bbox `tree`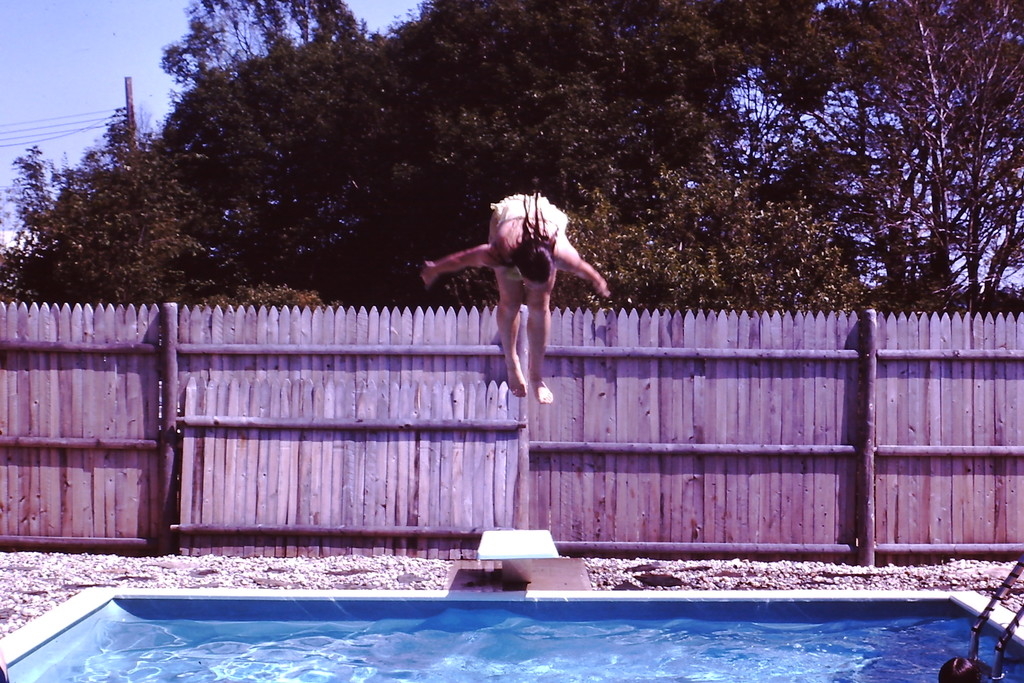
detection(815, 0, 1023, 312)
